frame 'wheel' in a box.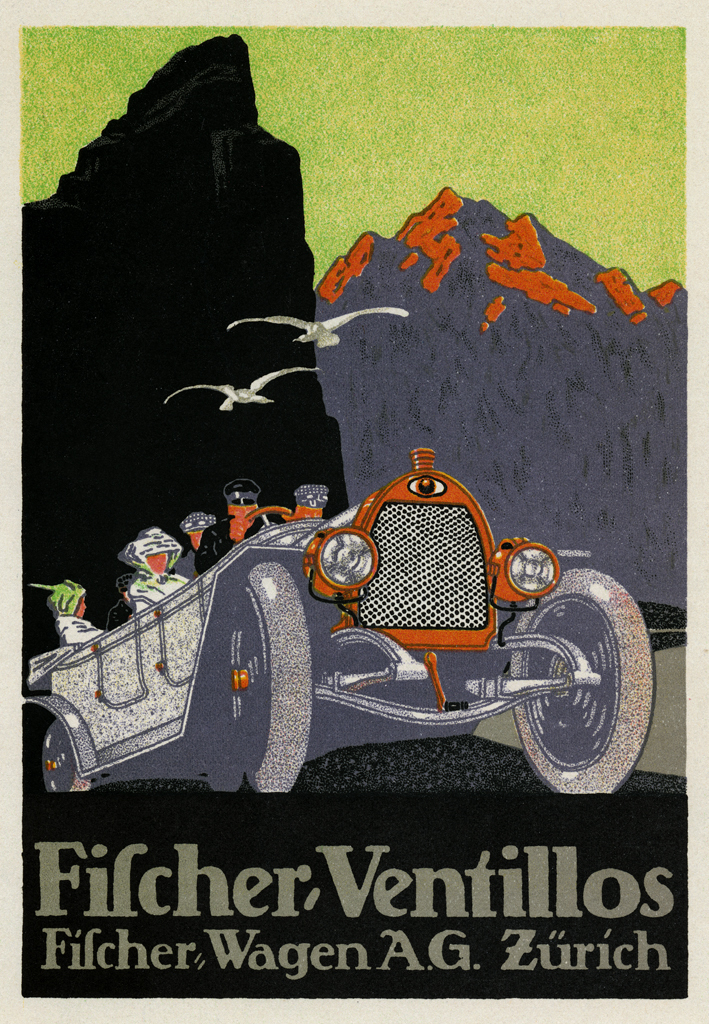
bbox(235, 564, 313, 802).
